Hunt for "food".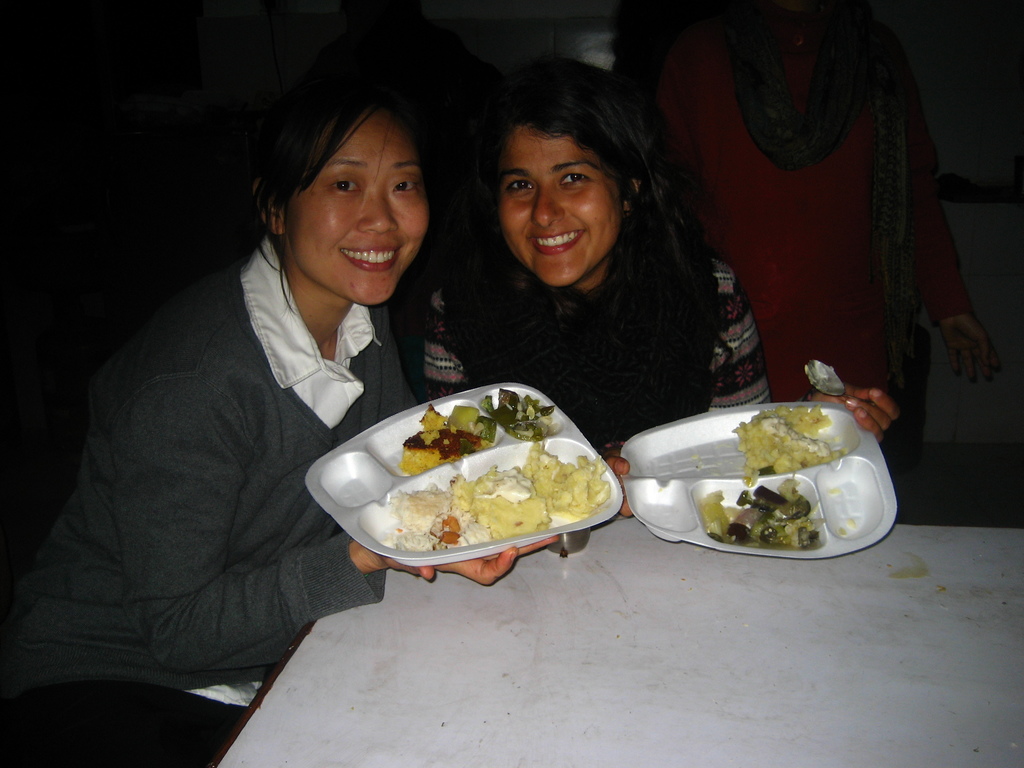
Hunted down at [397, 399, 497, 477].
